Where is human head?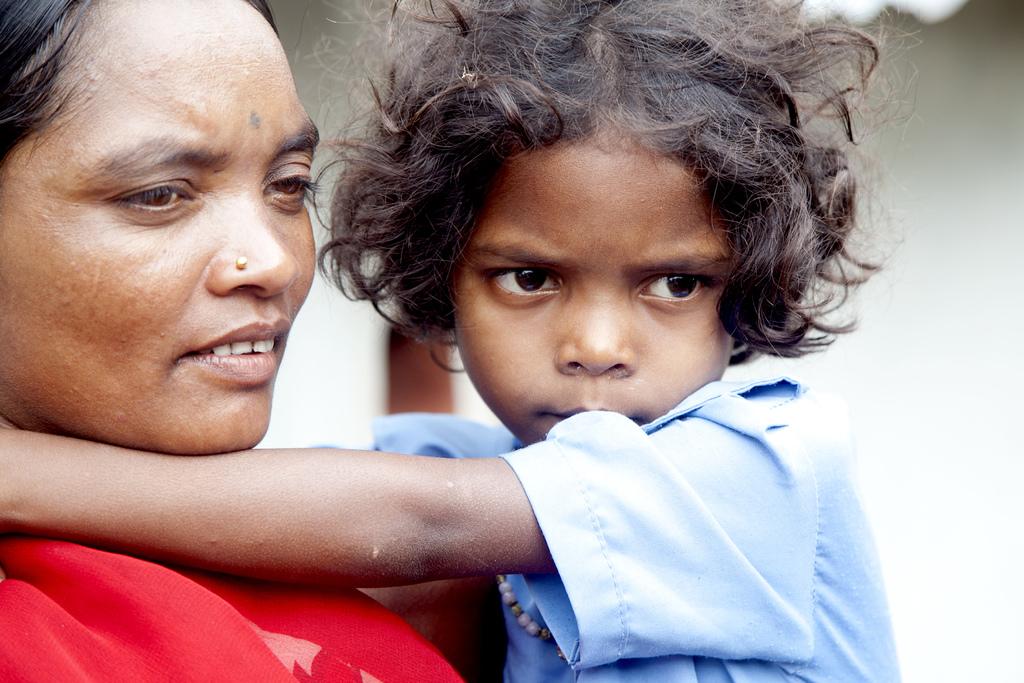
BBox(304, 0, 931, 448).
